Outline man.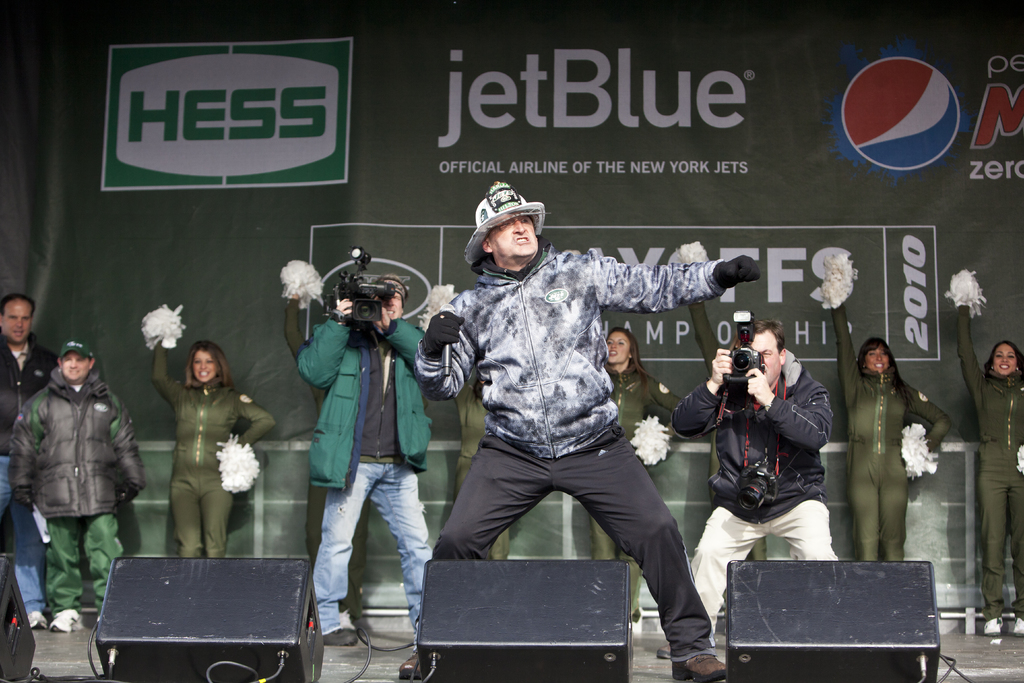
Outline: region(654, 315, 840, 657).
